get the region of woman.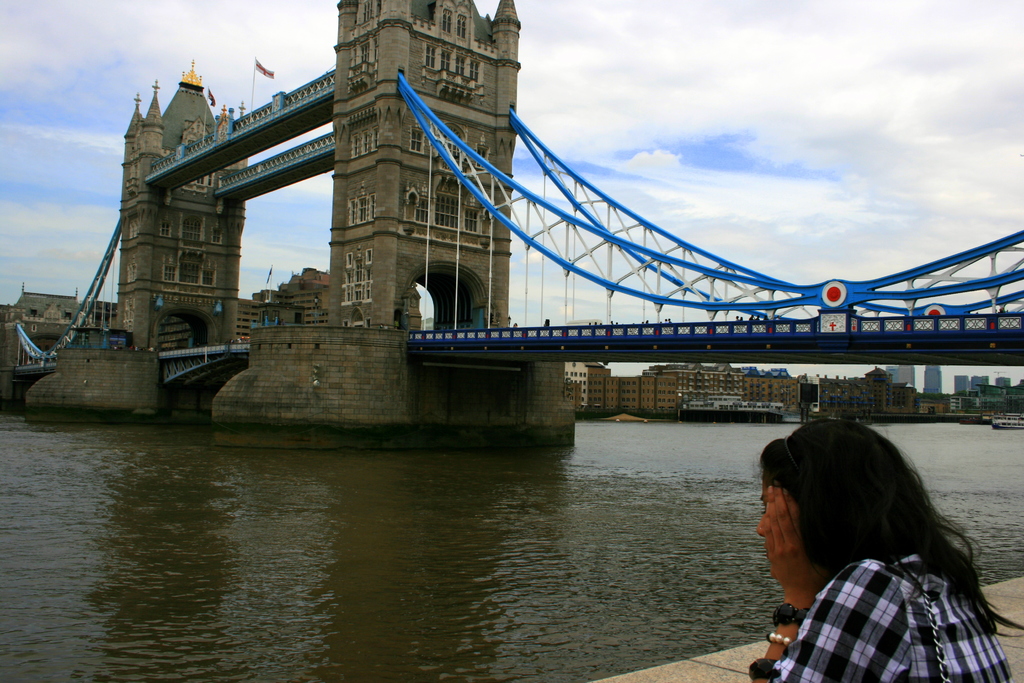
[720,414,1021,682].
